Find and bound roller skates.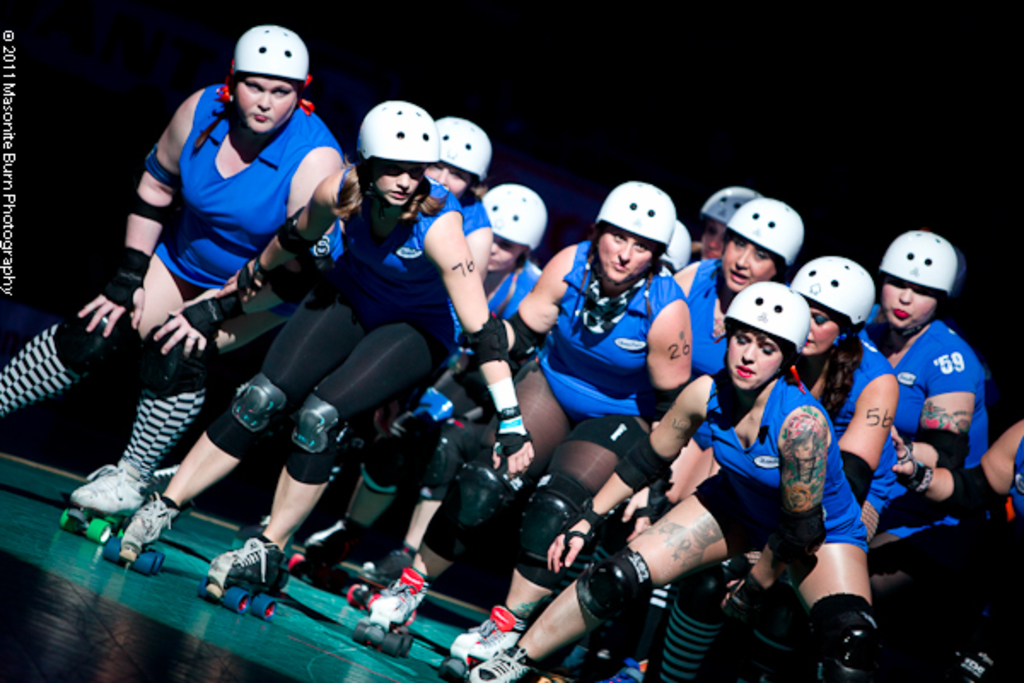
Bound: select_region(198, 531, 292, 620).
